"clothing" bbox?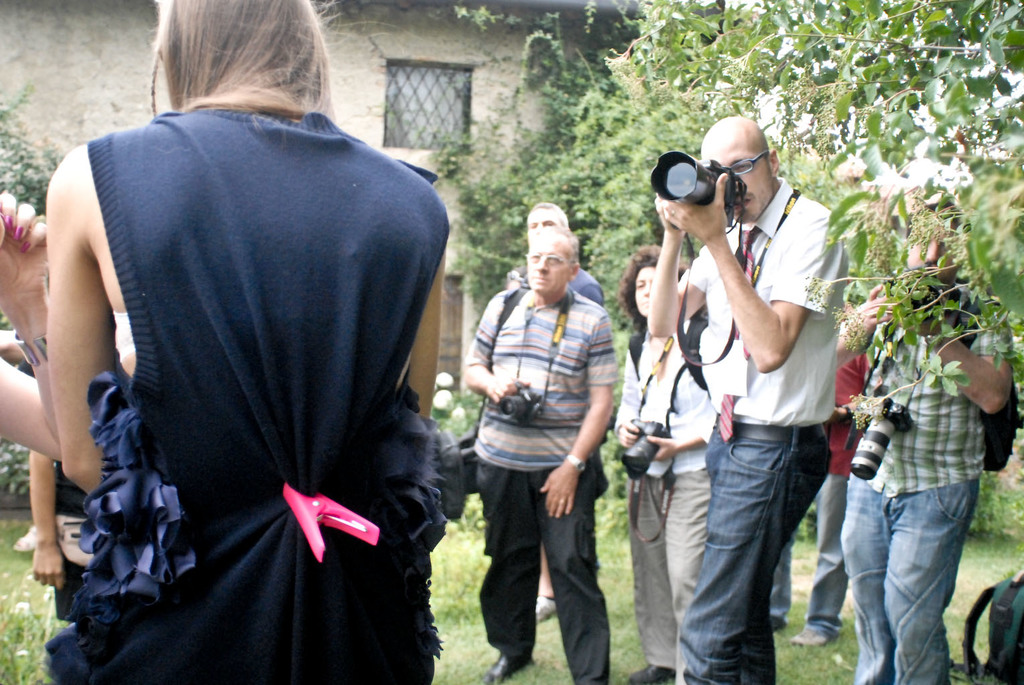
locate(610, 325, 725, 684)
